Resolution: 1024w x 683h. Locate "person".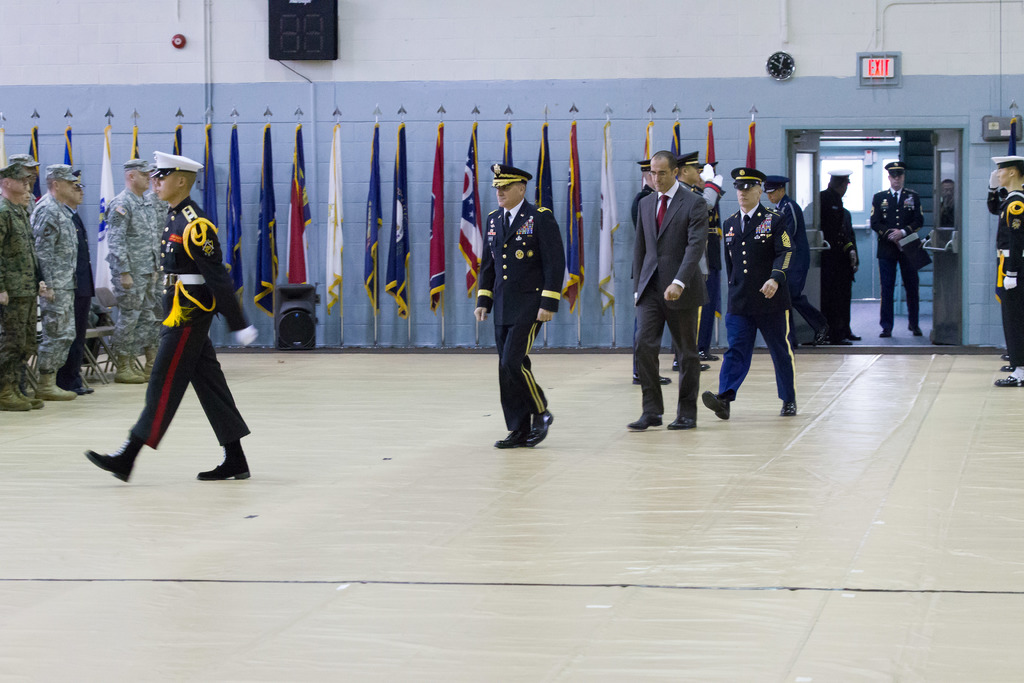
0,161,34,416.
